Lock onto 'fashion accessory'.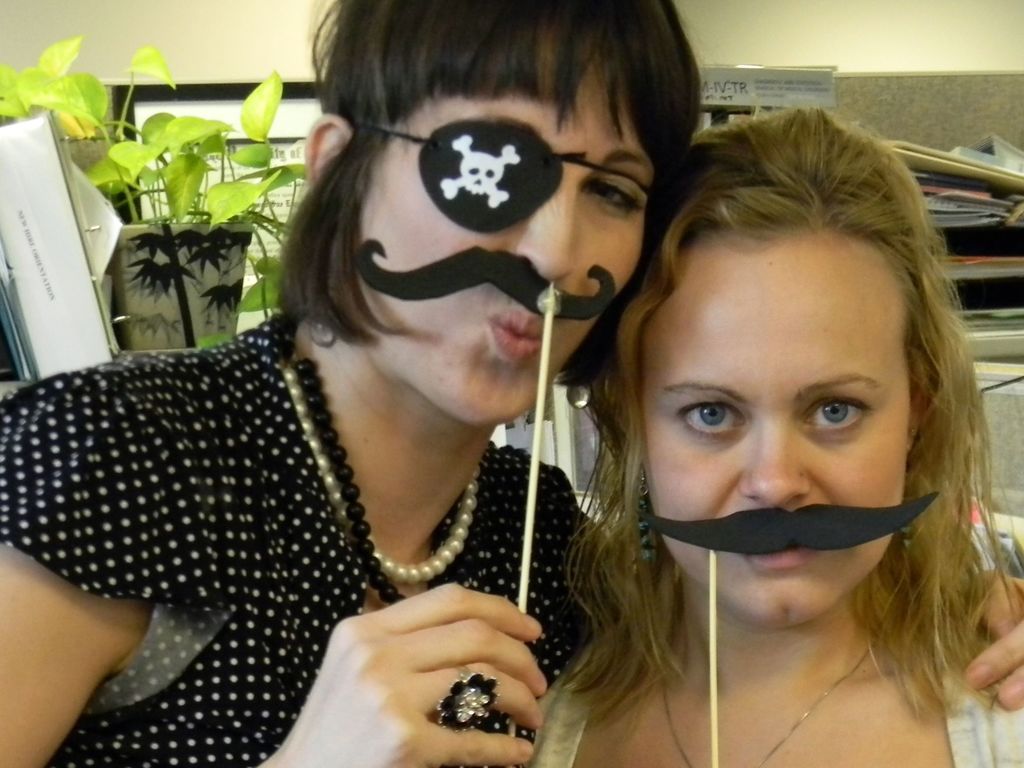
Locked: [632,490,938,560].
